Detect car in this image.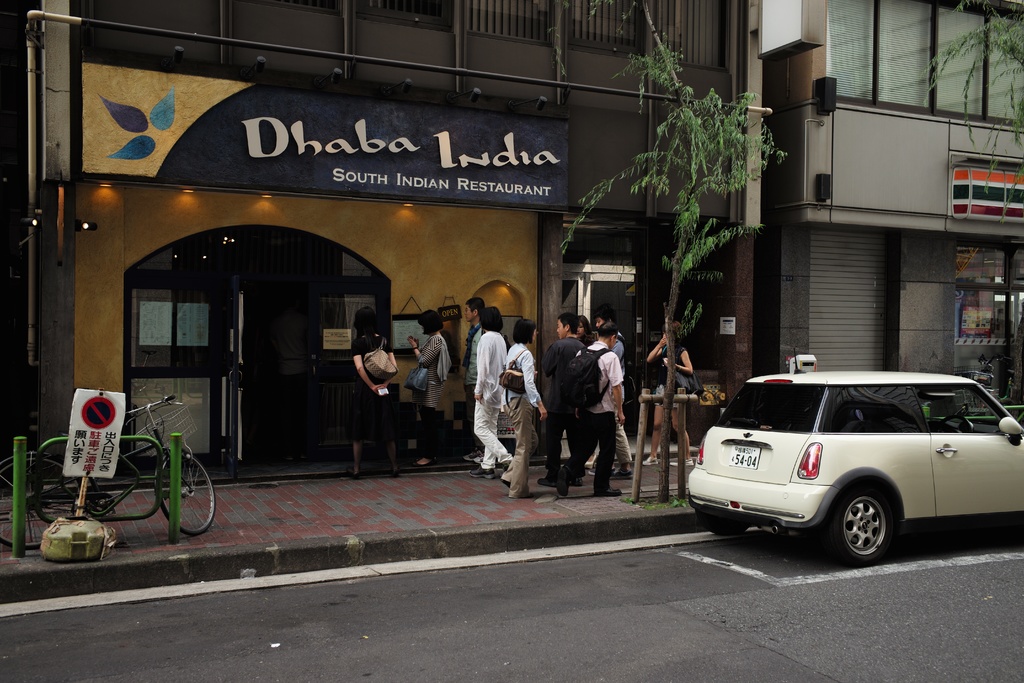
Detection: <region>685, 349, 1023, 562</region>.
